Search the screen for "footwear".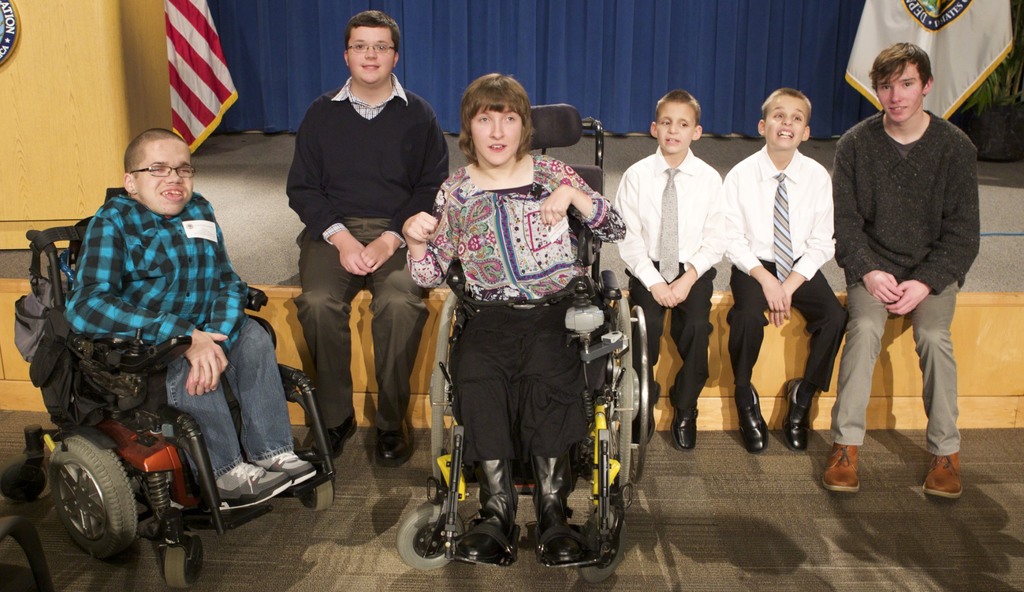
Found at box=[442, 457, 516, 570].
